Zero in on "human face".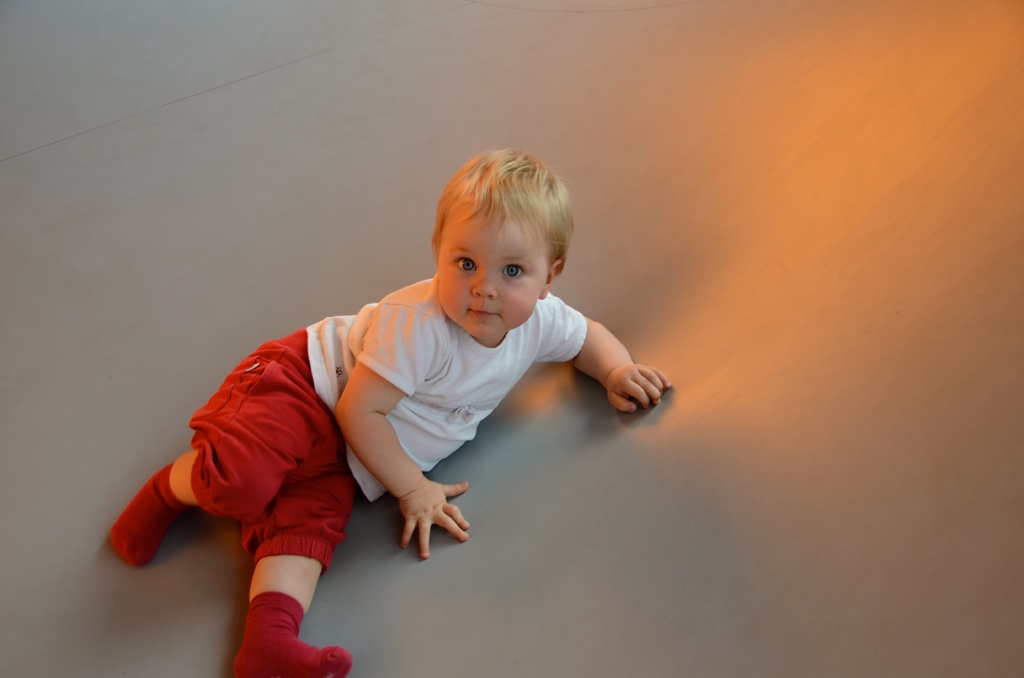
Zeroed in: 435 202 554 341.
